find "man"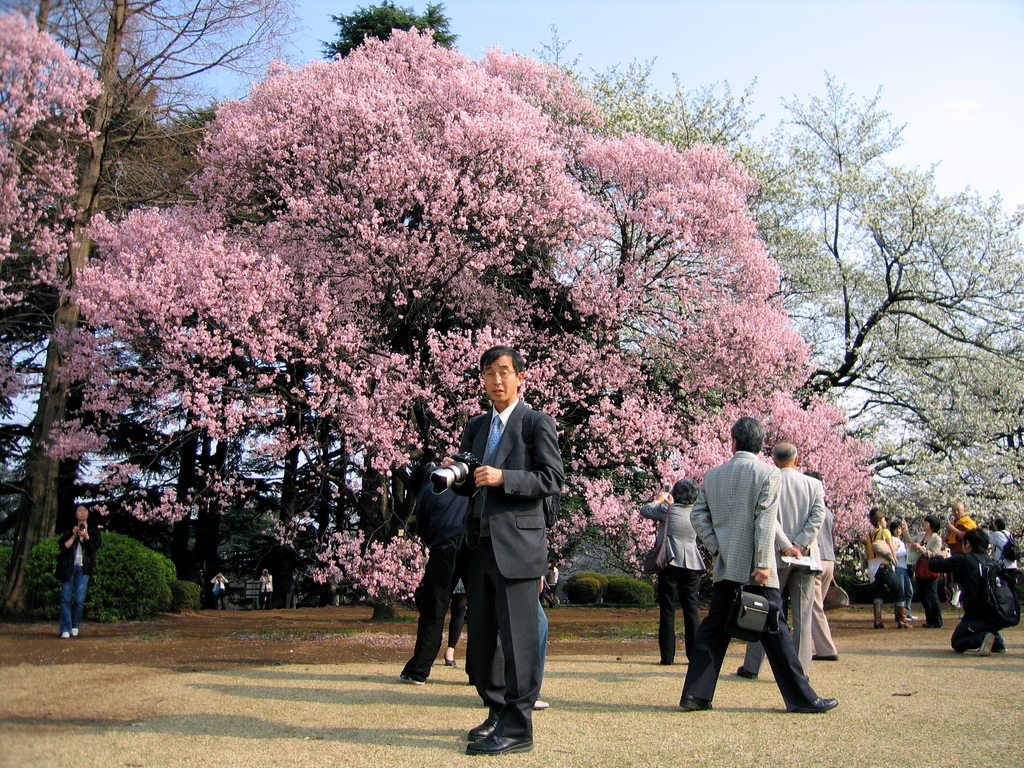
l=733, t=437, r=824, b=683
